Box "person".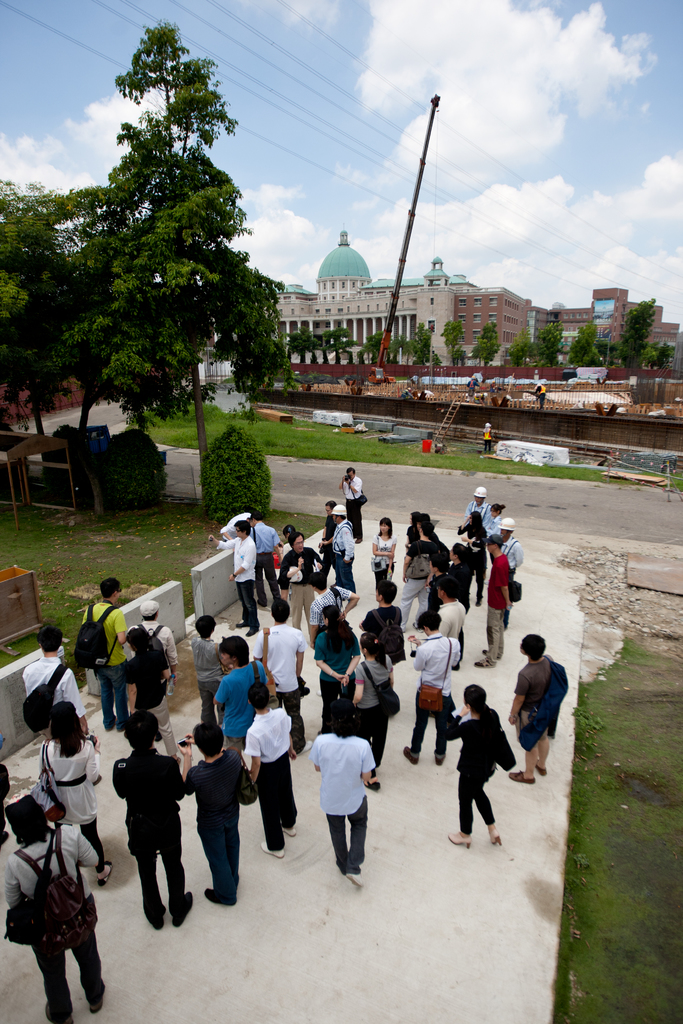
bbox=[173, 712, 252, 906].
